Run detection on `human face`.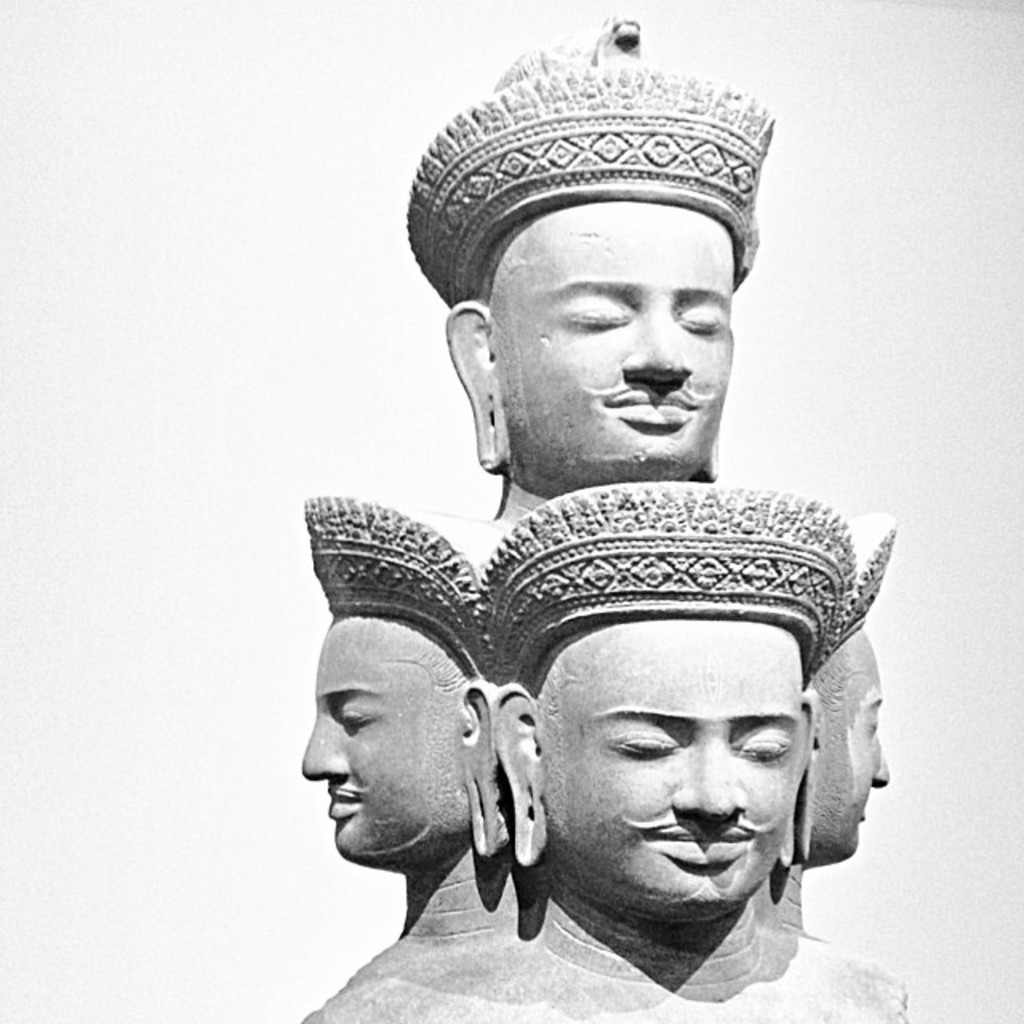
Result: (left=539, top=619, right=806, bottom=907).
